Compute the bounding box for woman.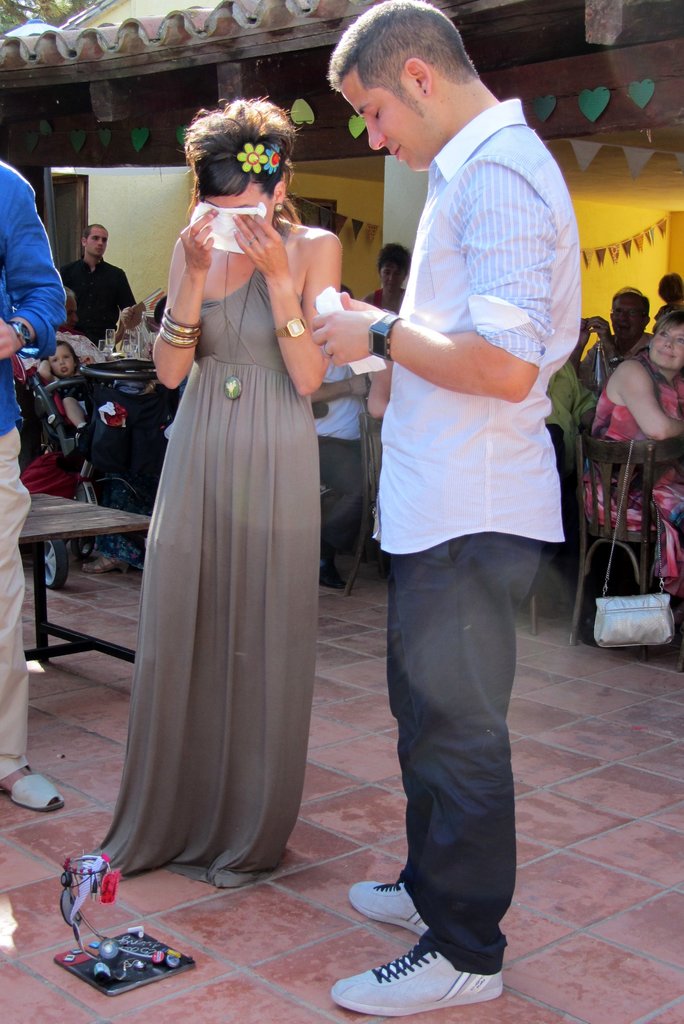
rect(117, 67, 347, 916).
